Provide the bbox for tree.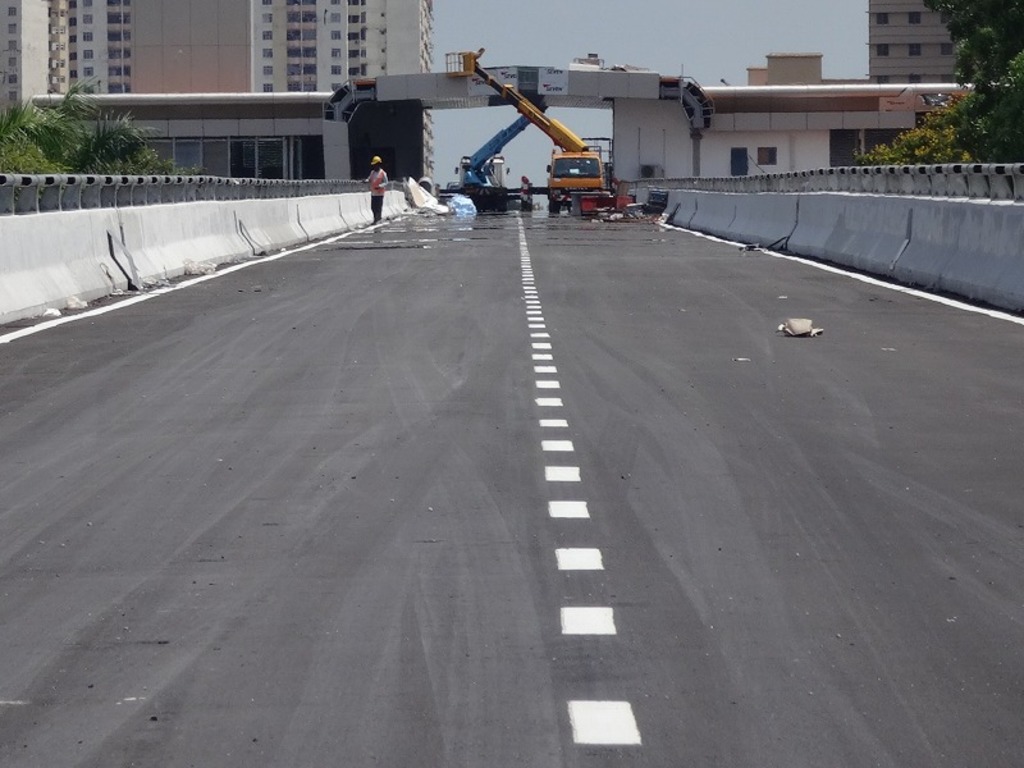
<box>4,73,209,172</box>.
